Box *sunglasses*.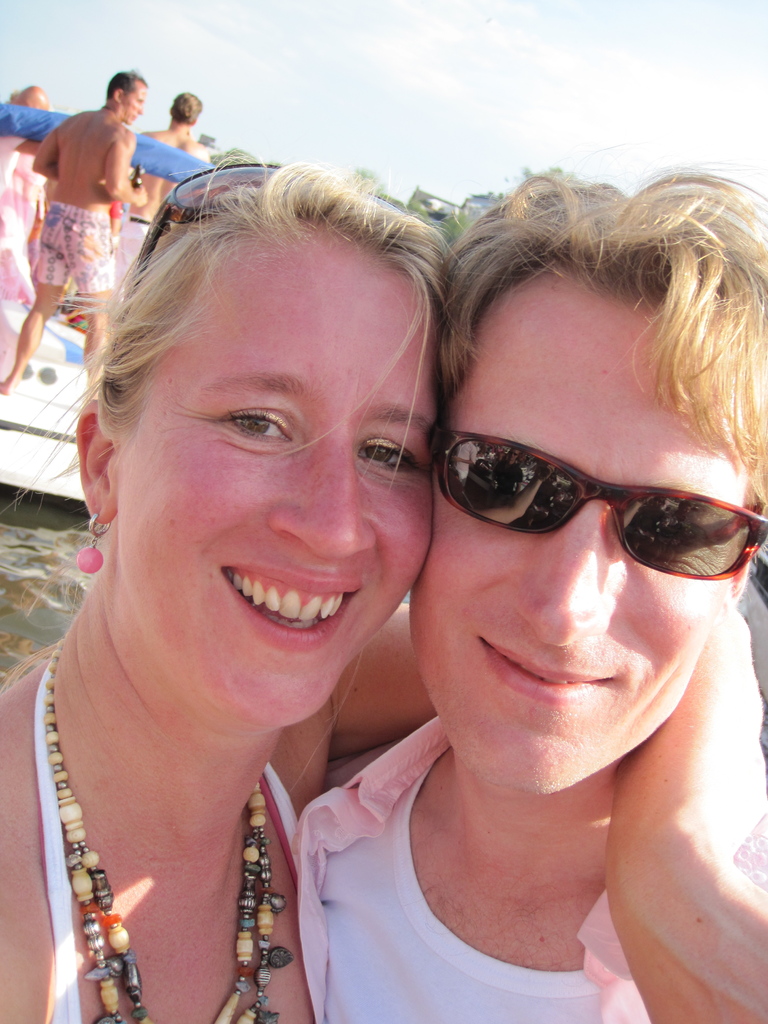
<bbox>425, 431, 767, 579</bbox>.
